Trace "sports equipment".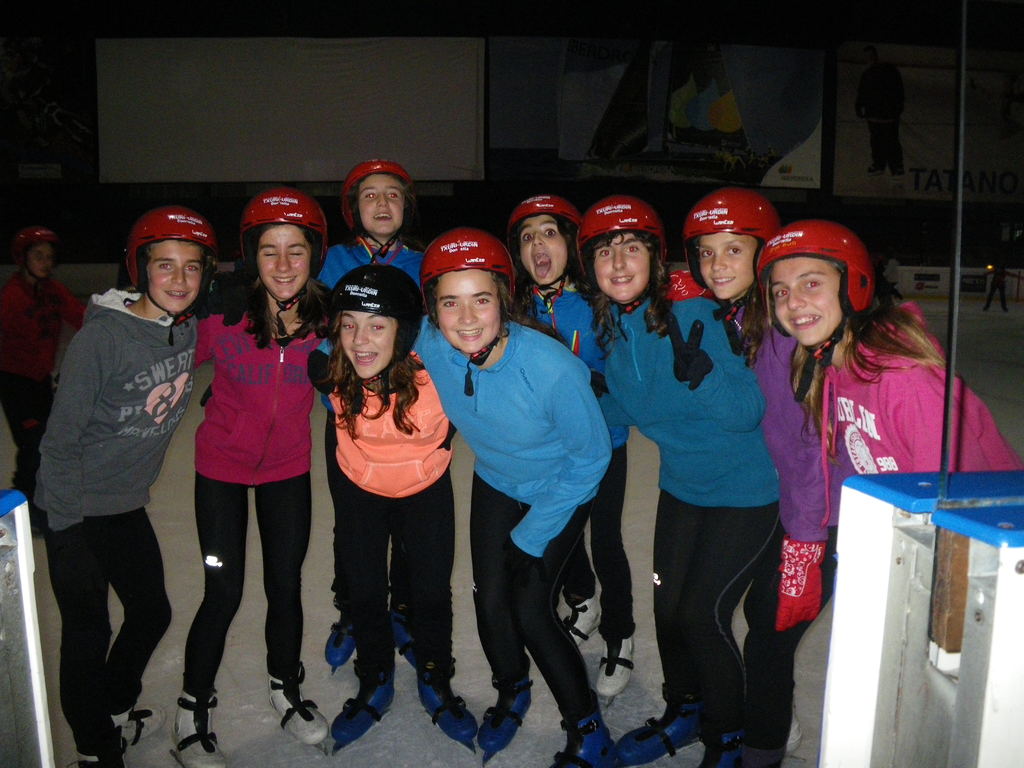
Traced to [x1=559, y1=597, x2=600, y2=646].
